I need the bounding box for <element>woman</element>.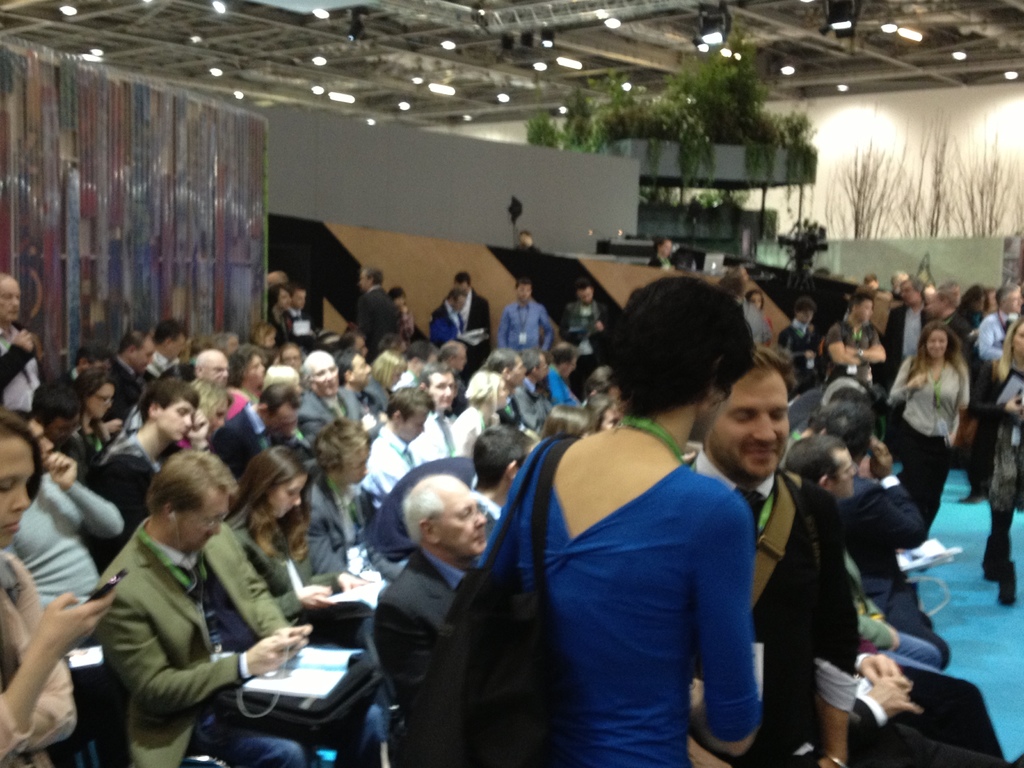
Here it is: Rect(268, 290, 295, 344).
